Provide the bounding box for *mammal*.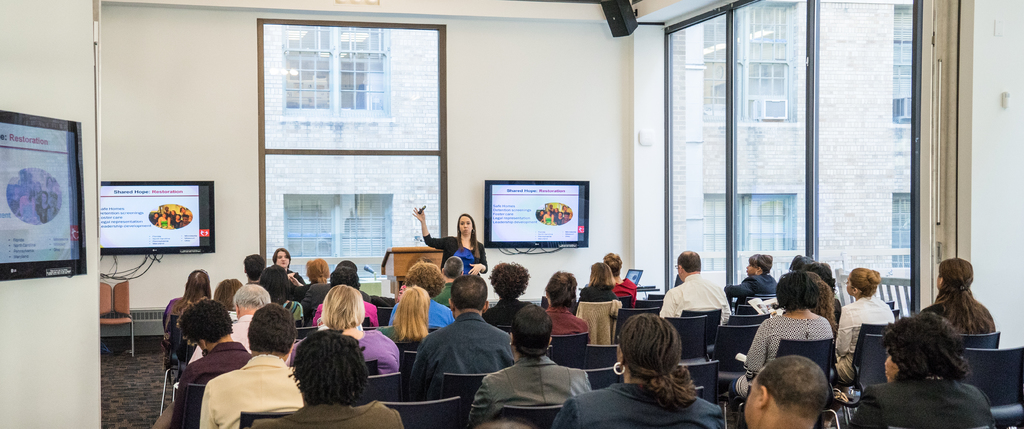
{"x1": 407, "y1": 273, "x2": 511, "y2": 405}.
